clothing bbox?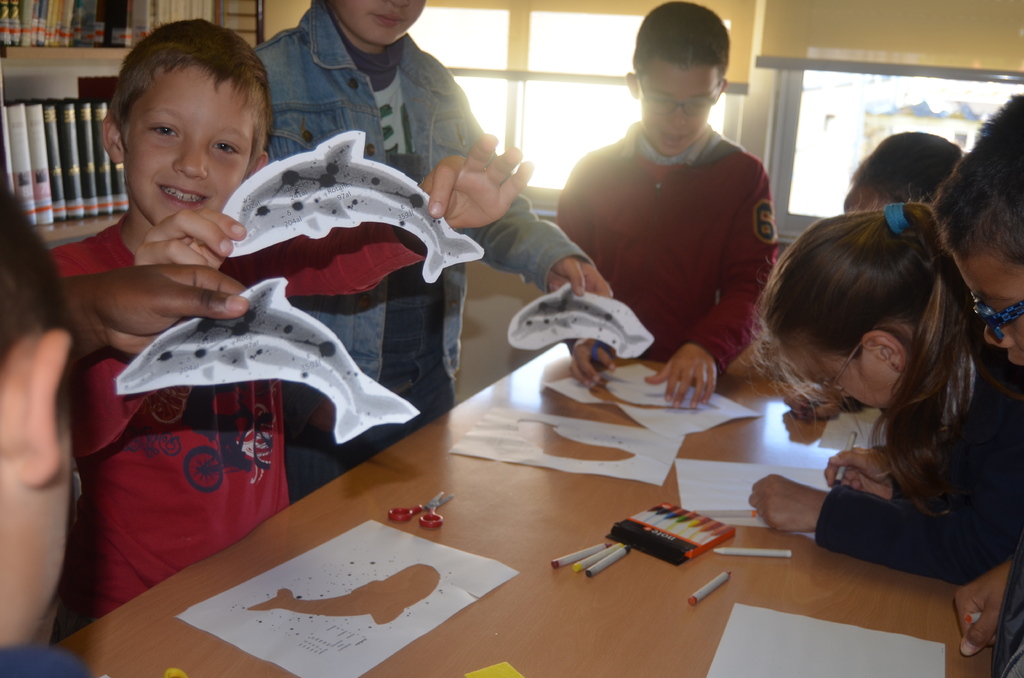
{"x1": 50, "y1": 212, "x2": 426, "y2": 643}
